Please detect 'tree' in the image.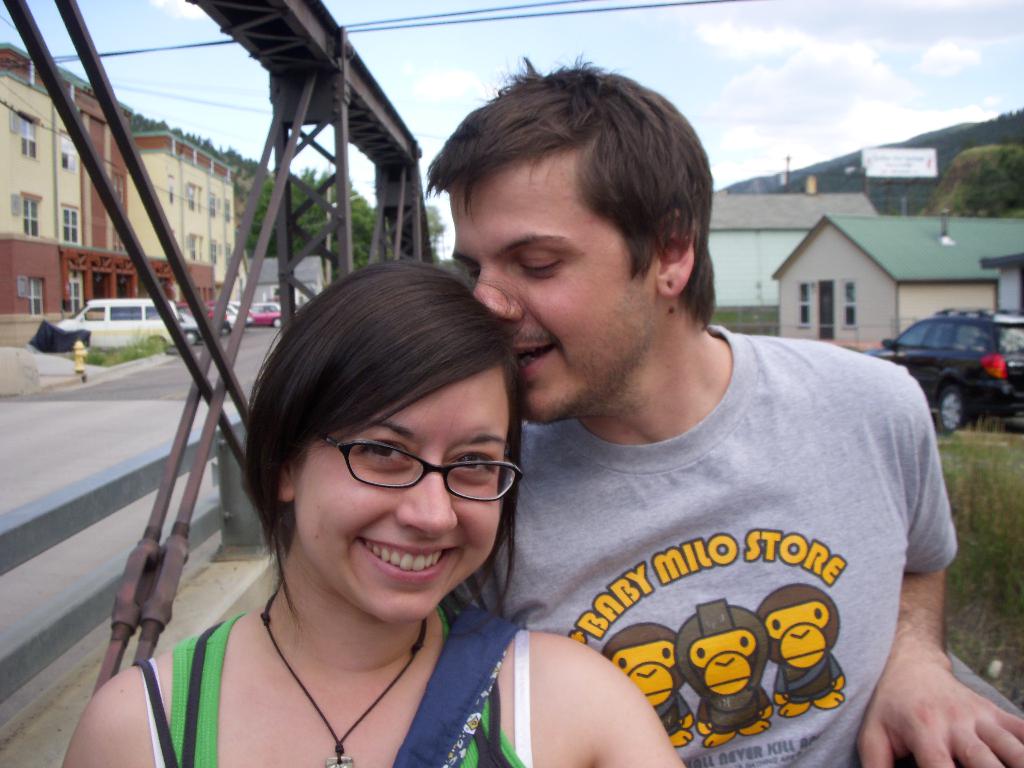
212:148:269:172.
